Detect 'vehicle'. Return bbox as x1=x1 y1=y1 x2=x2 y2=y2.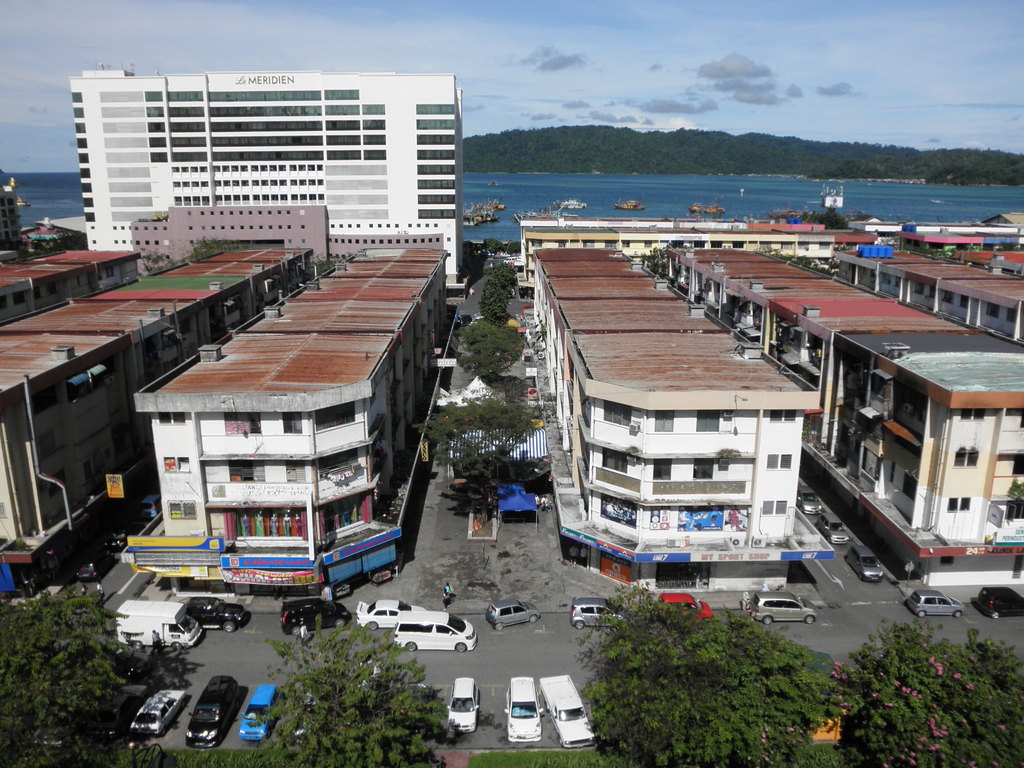
x1=977 y1=585 x2=1023 y2=617.
